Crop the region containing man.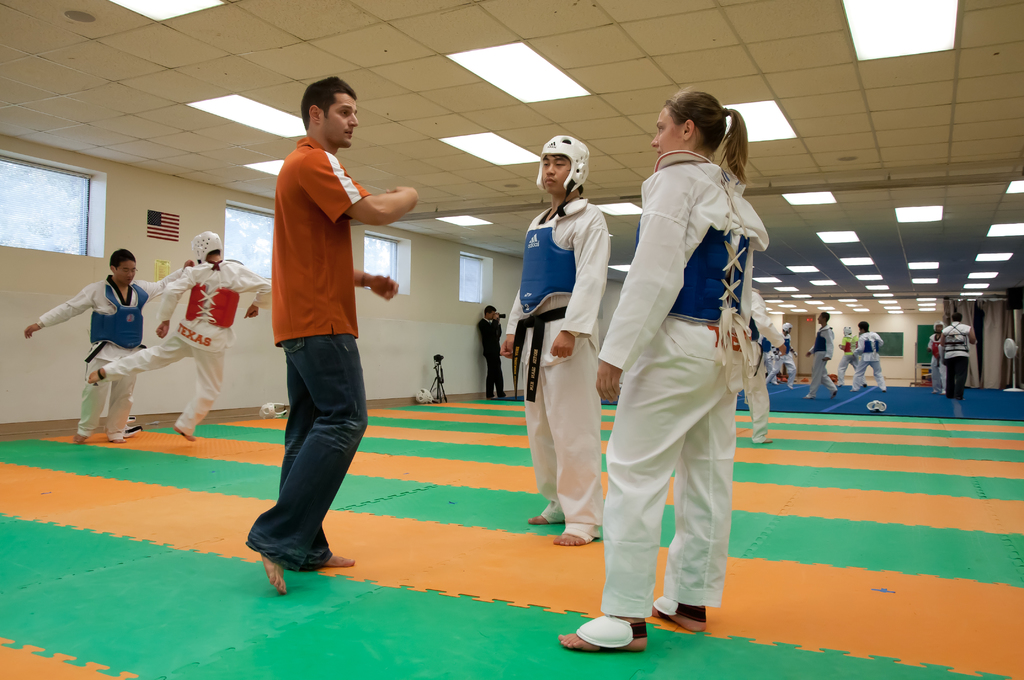
Crop region: [476, 304, 510, 400].
